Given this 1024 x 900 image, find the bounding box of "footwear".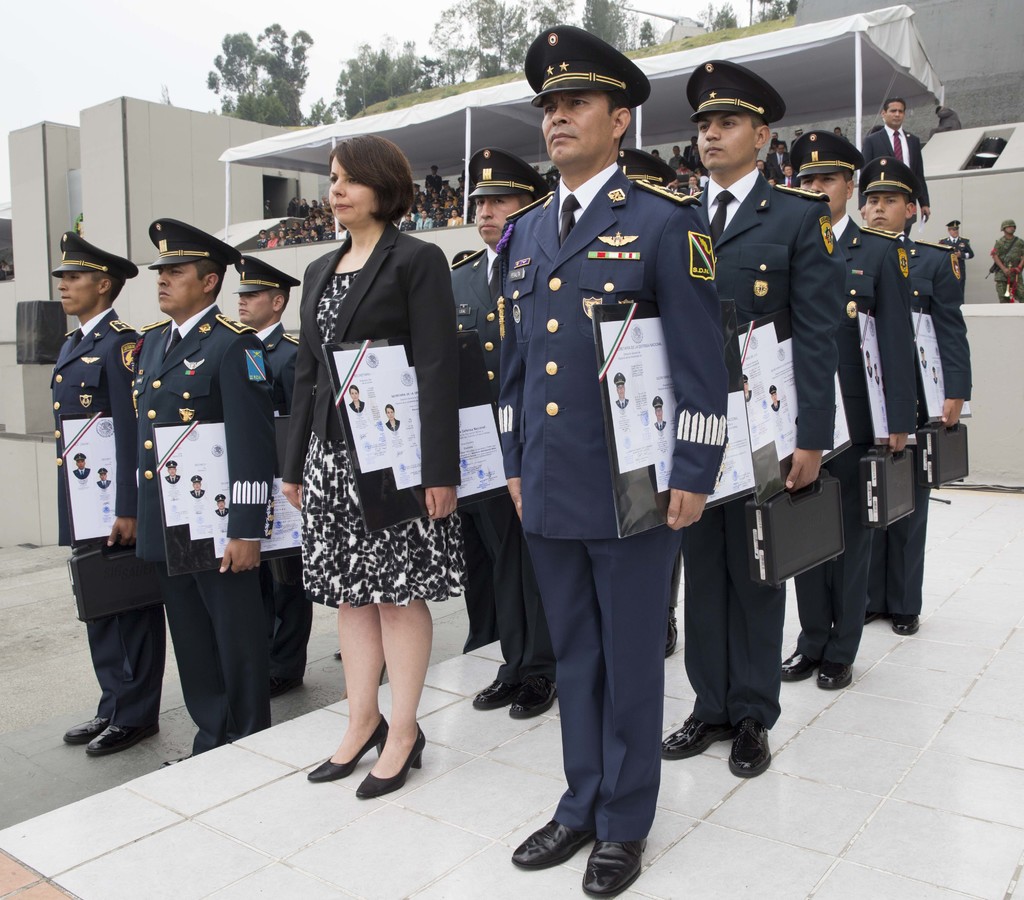
(left=888, top=611, right=916, bottom=639).
